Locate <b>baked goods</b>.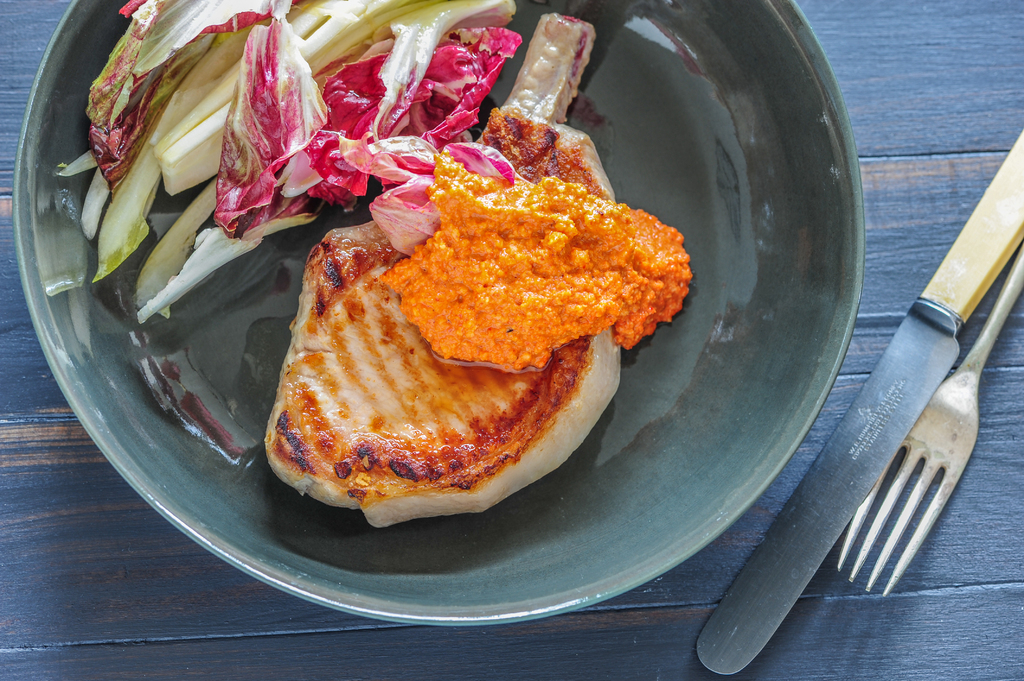
Bounding box: (262,102,619,541).
